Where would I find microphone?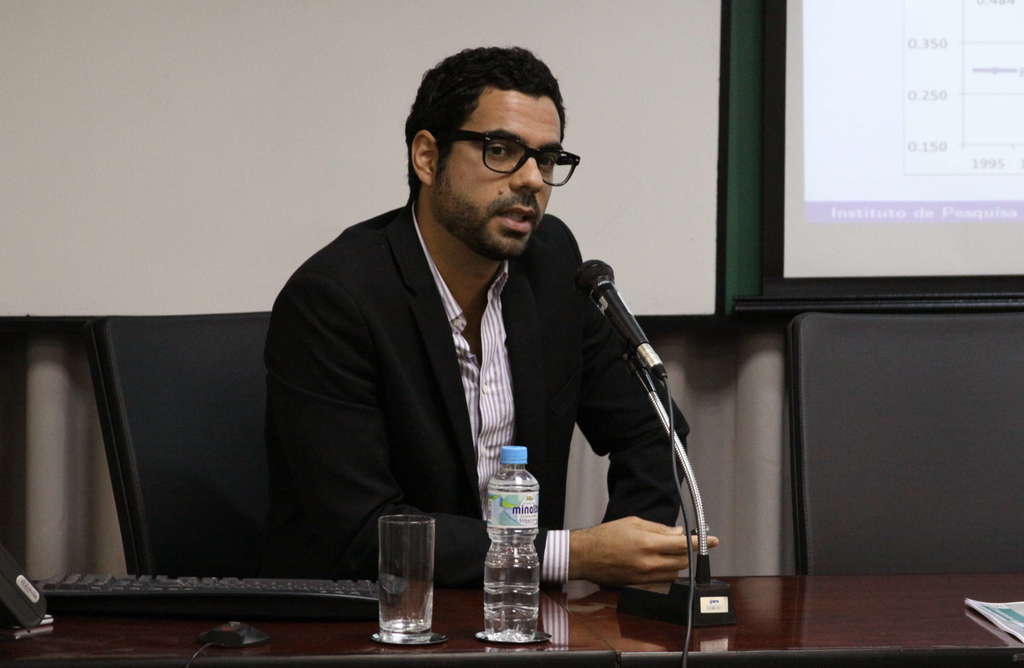
At rect(577, 259, 669, 380).
